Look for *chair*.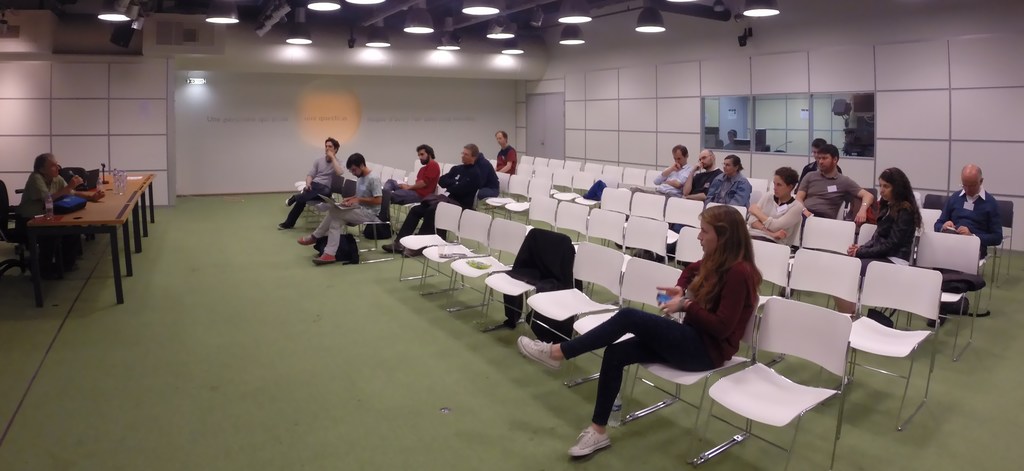
Found: rect(416, 161, 425, 169).
